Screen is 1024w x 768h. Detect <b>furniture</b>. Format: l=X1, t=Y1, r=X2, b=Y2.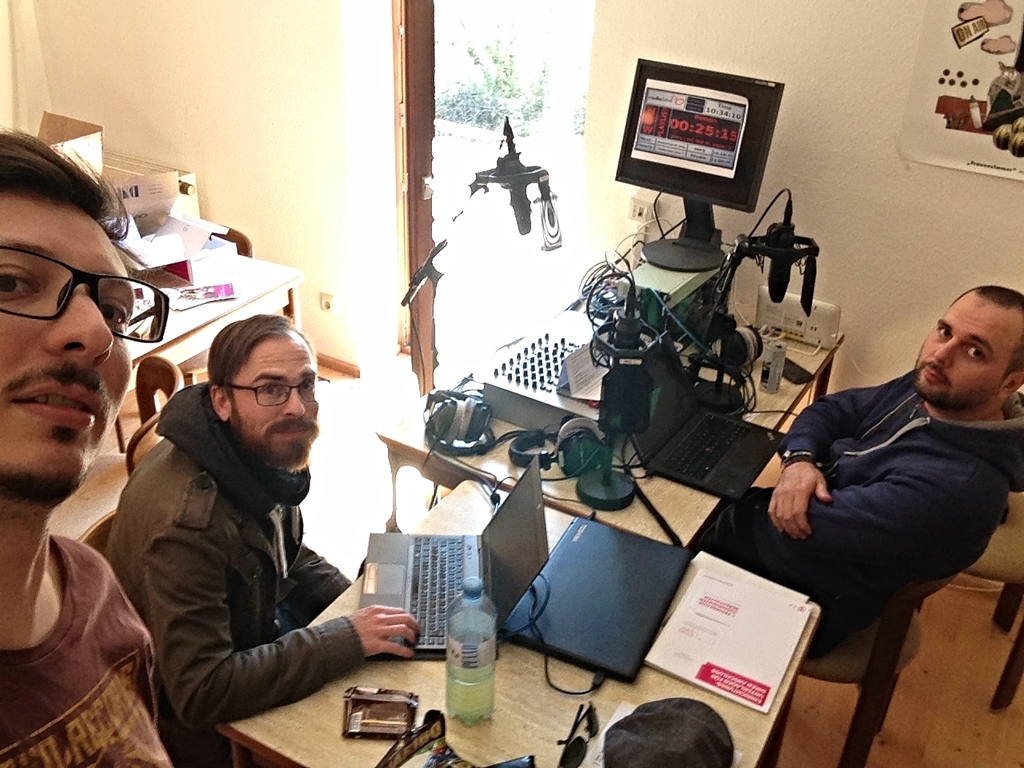
l=380, t=282, r=848, b=556.
